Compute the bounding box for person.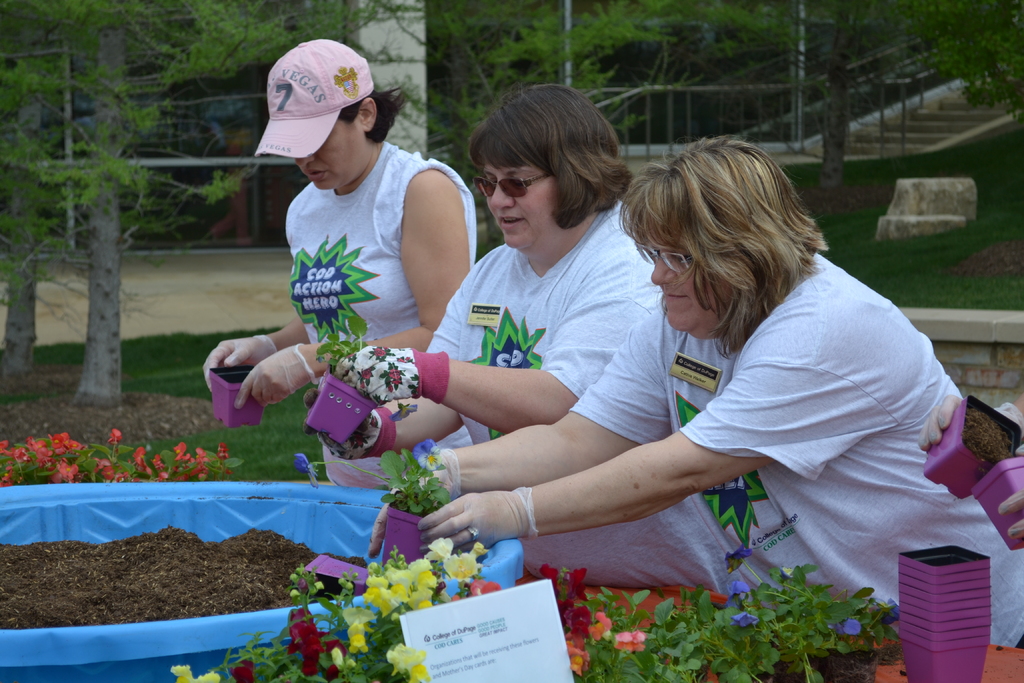
detection(302, 83, 748, 598).
